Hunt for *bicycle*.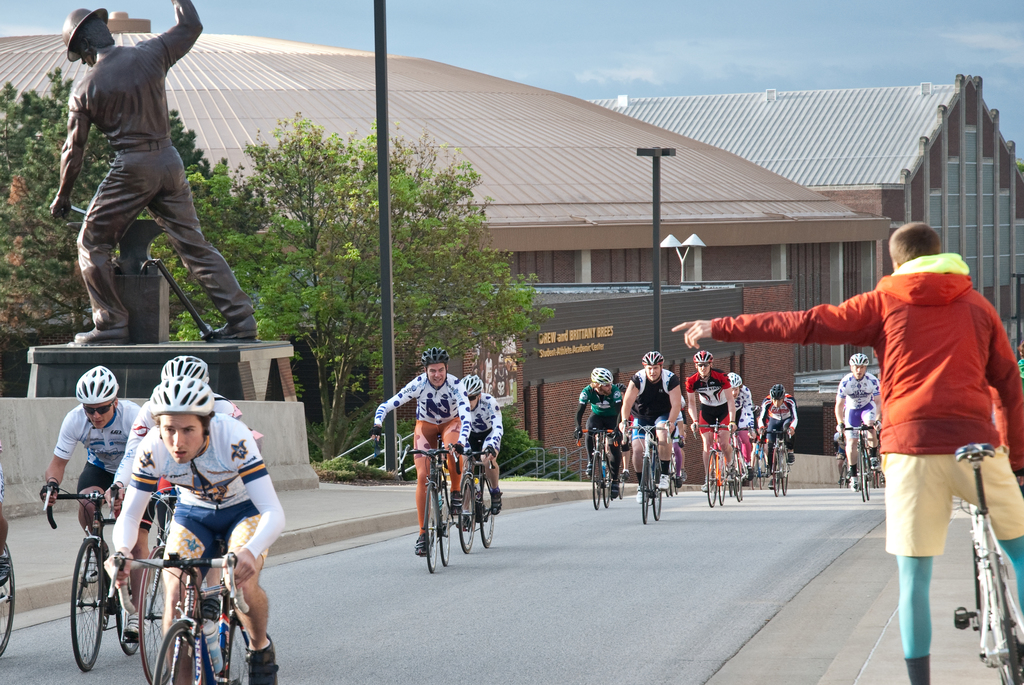
Hunted down at 0/540/16/657.
